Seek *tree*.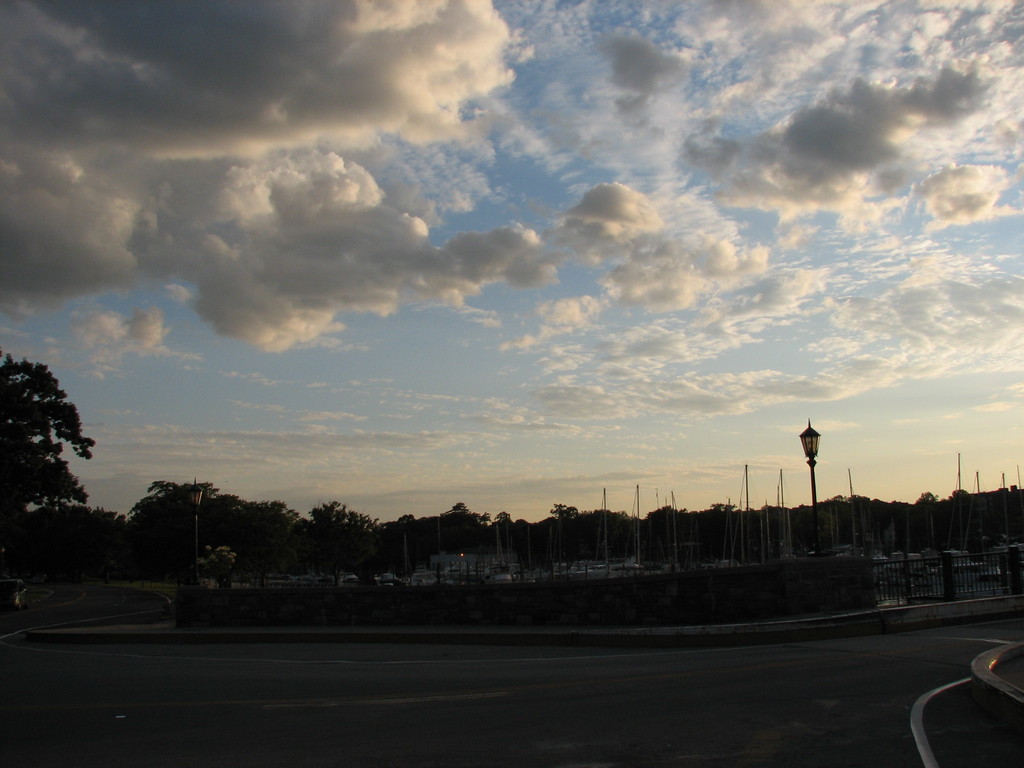
440,499,476,550.
